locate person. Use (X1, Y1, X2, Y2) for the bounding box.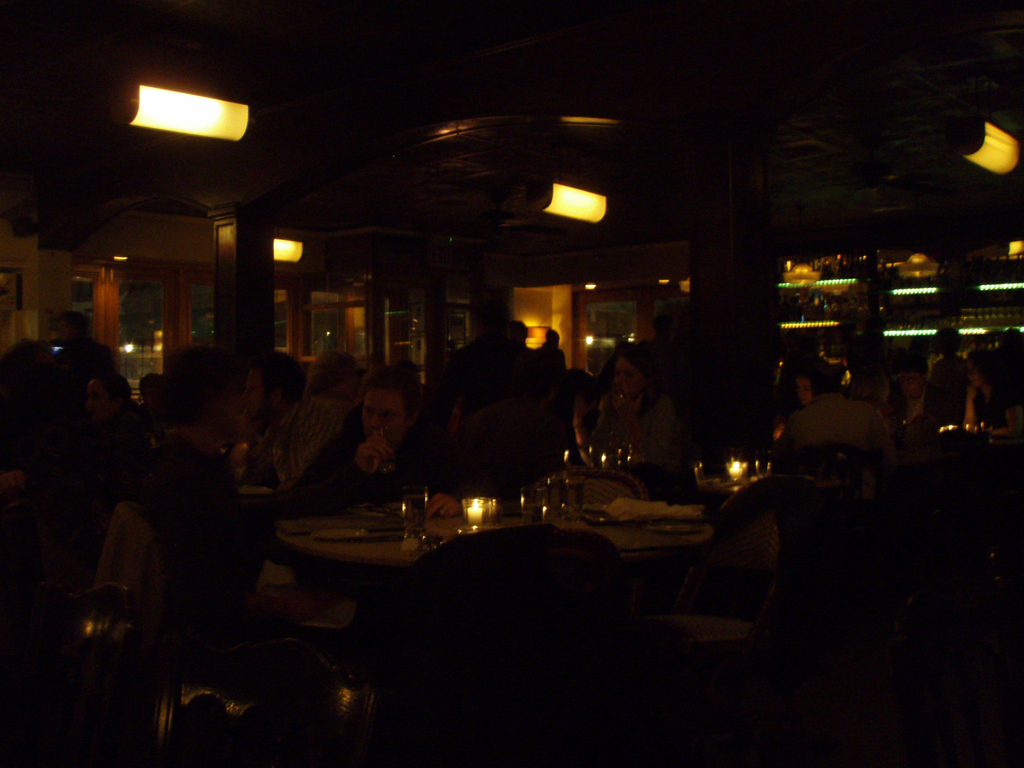
(124, 344, 261, 564).
